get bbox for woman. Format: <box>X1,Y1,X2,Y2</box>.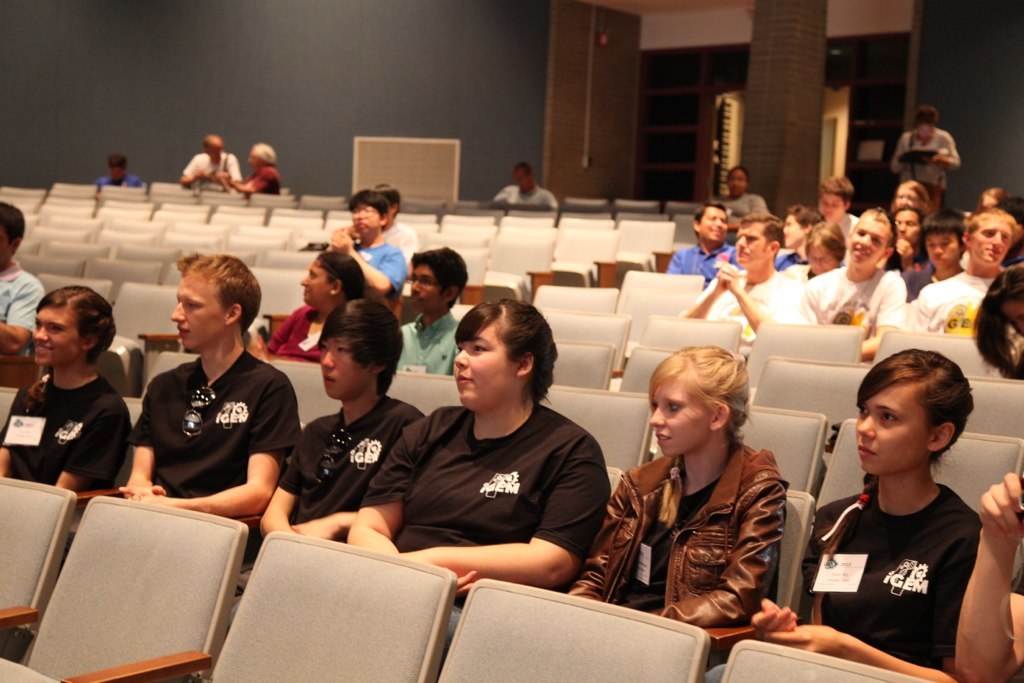
<box>375,300,621,609</box>.
